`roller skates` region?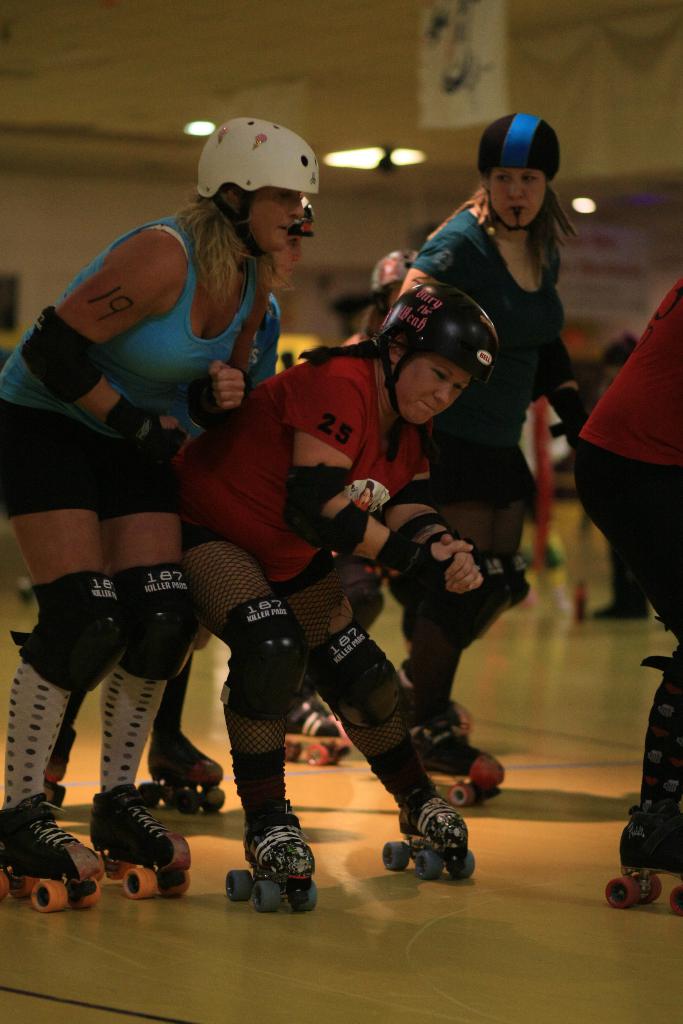
bbox=(377, 788, 476, 881)
